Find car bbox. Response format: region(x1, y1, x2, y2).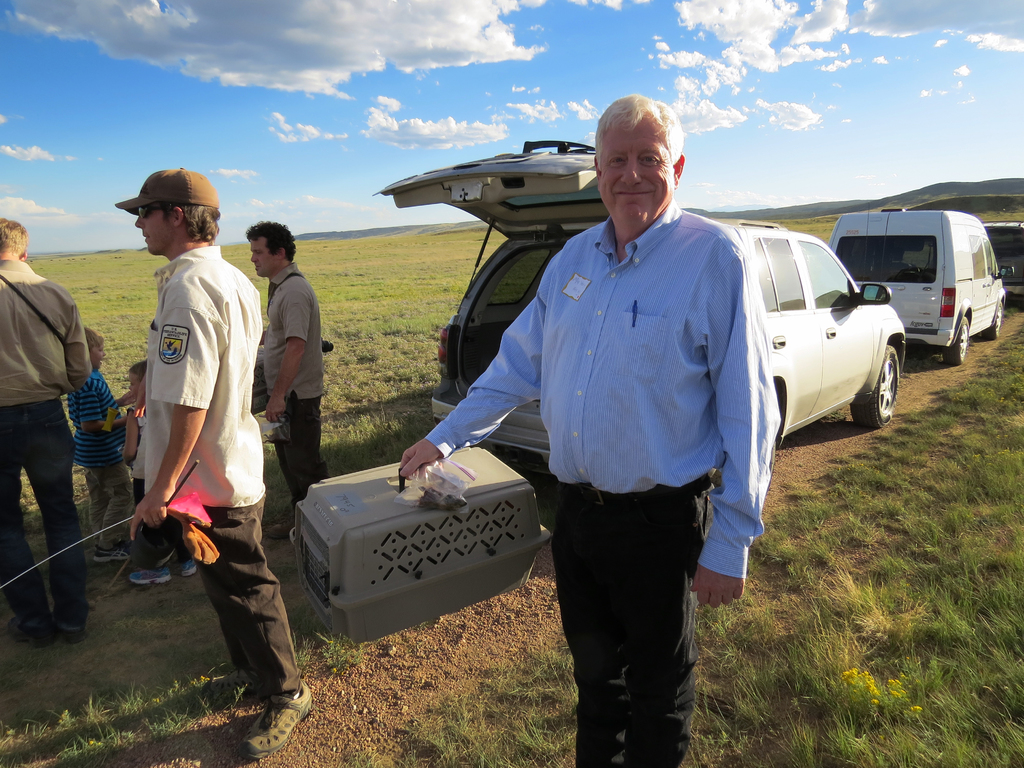
region(986, 222, 1023, 288).
